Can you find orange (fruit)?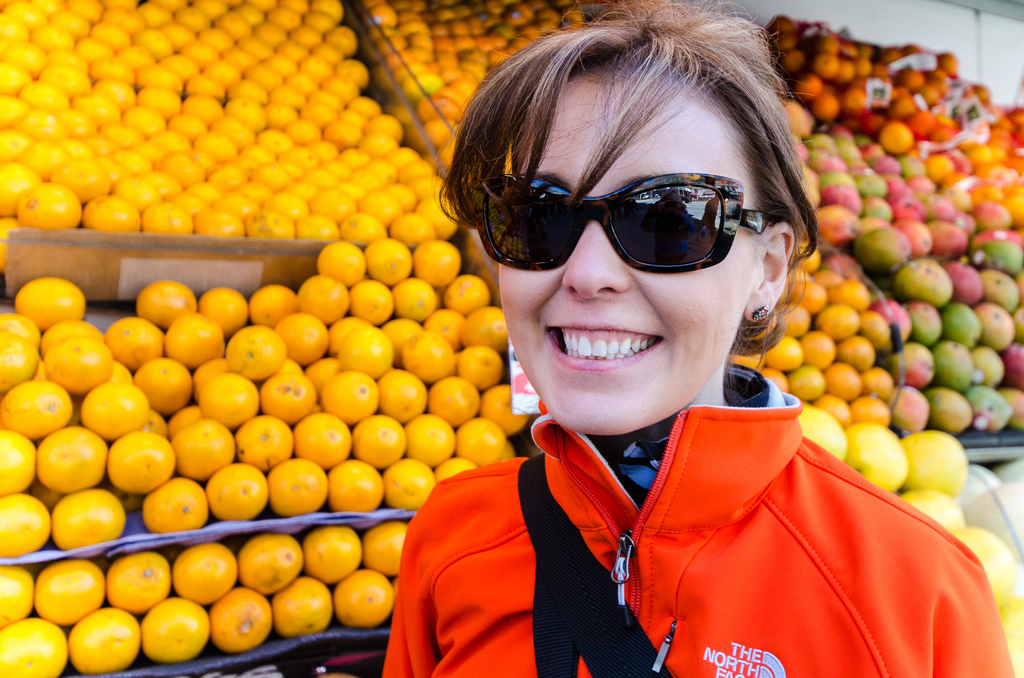
Yes, bounding box: box(419, 336, 455, 381).
